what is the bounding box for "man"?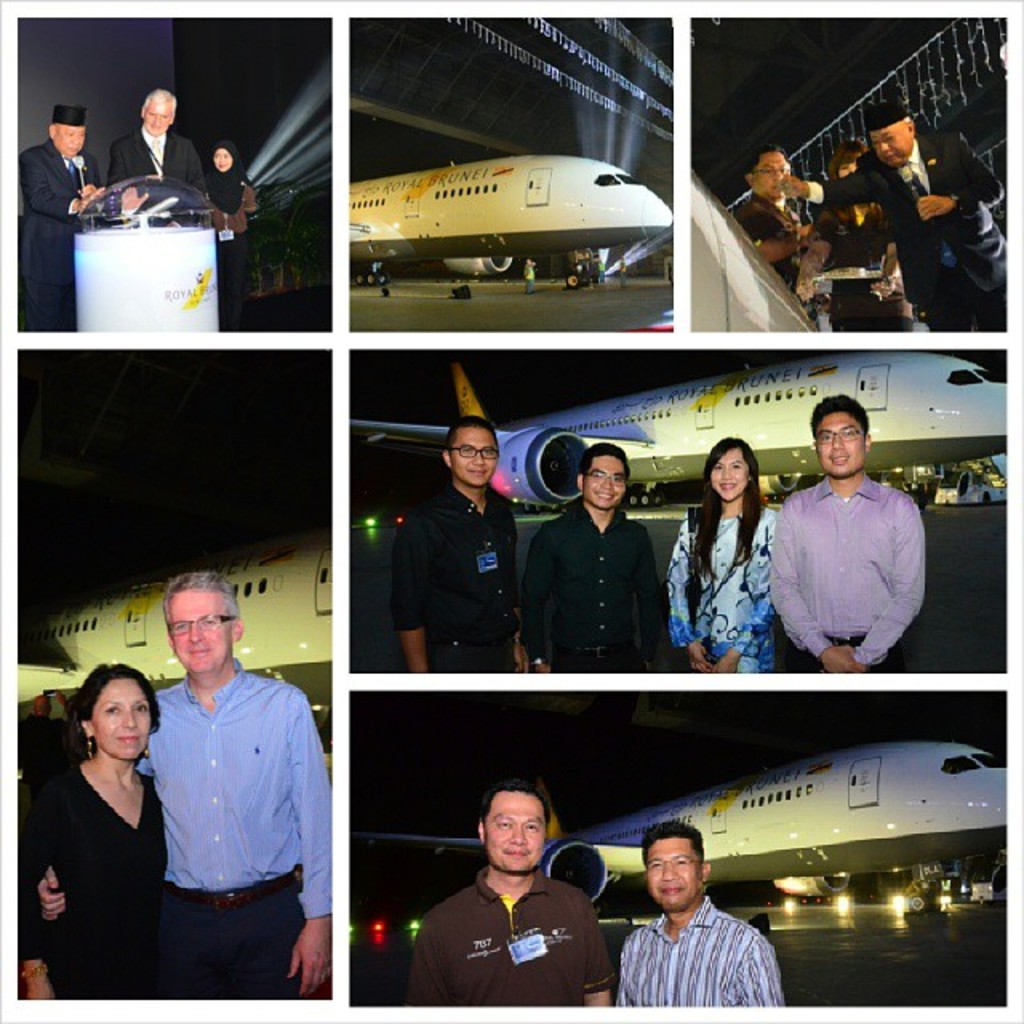
(618,822,782,1005).
